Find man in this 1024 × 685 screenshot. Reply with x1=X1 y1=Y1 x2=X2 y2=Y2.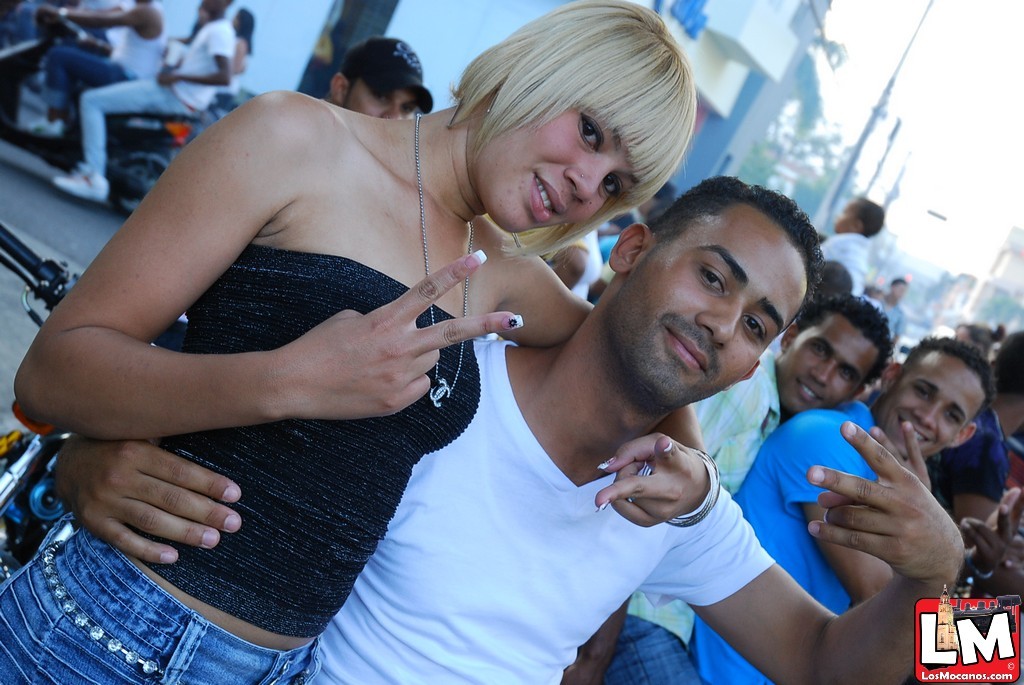
x1=39 y1=0 x2=168 y2=140.
